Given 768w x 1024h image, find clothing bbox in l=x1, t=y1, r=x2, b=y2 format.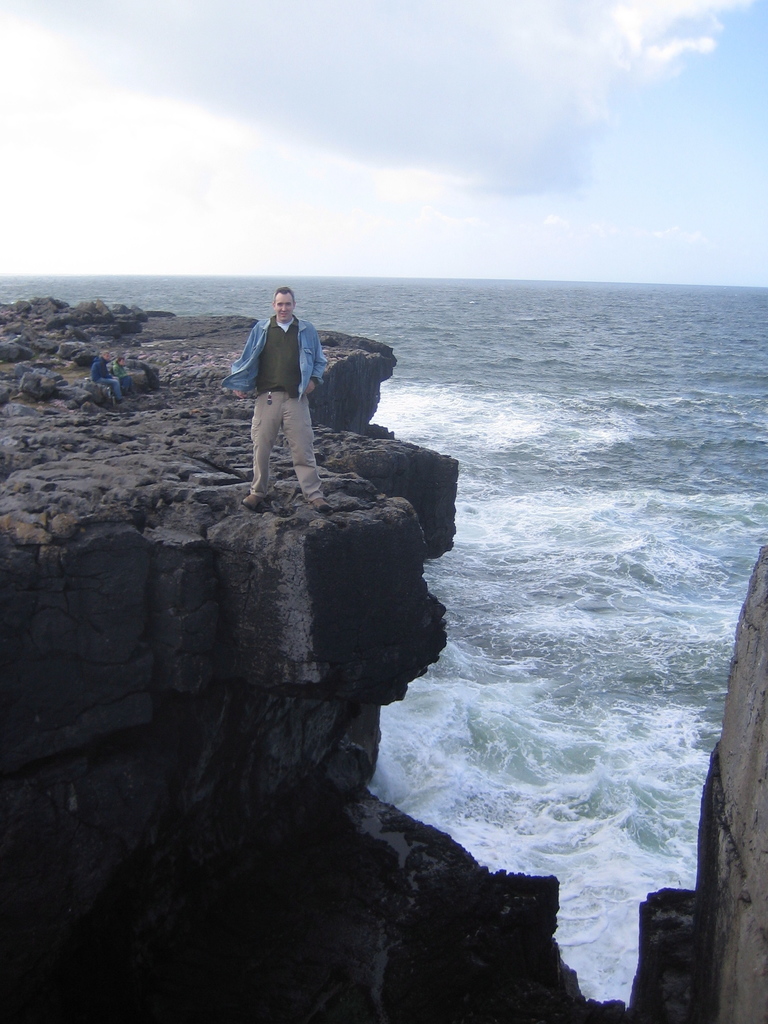
l=227, t=278, r=320, b=463.
